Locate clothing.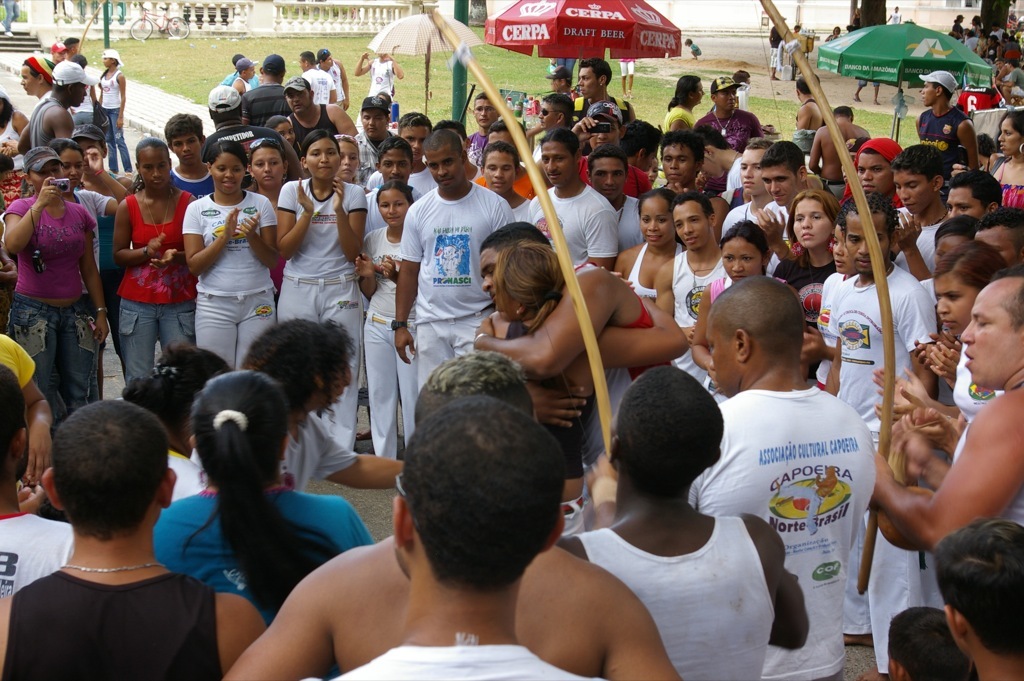
Bounding box: crop(518, 188, 612, 271).
